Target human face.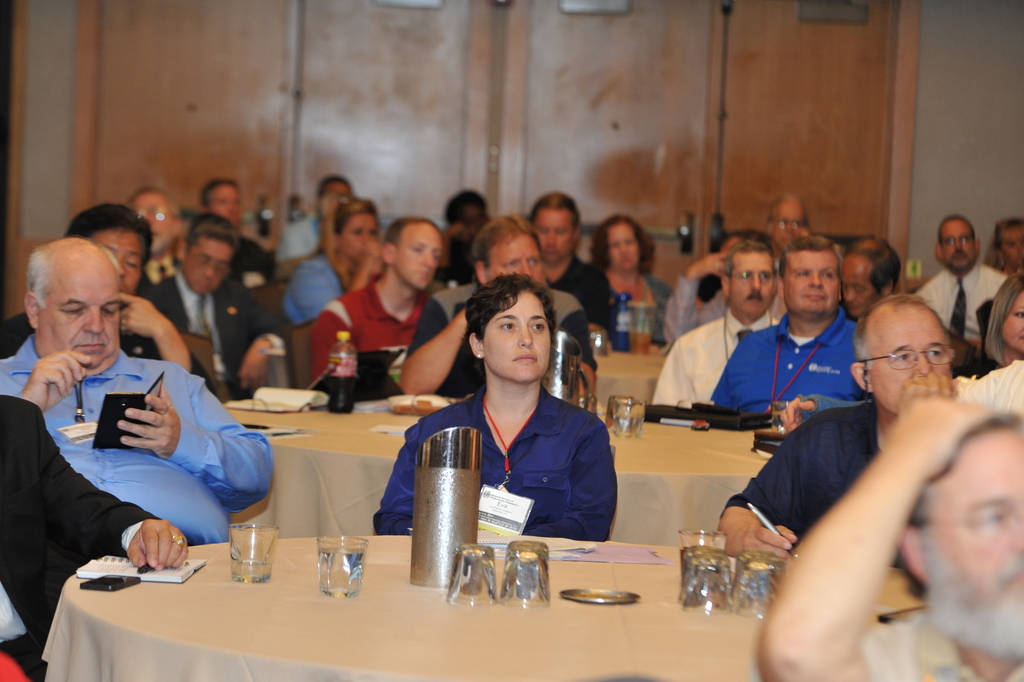
Target region: bbox=[868, 312, 951, 414].
